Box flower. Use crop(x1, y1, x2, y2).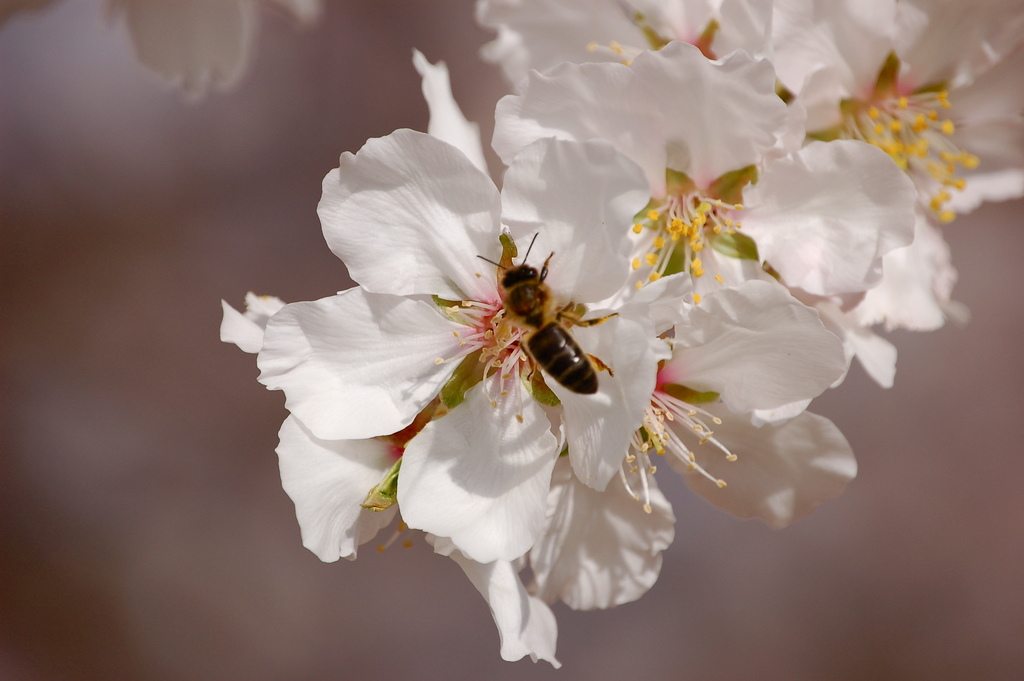
crop(485, 45, 926, 536).
